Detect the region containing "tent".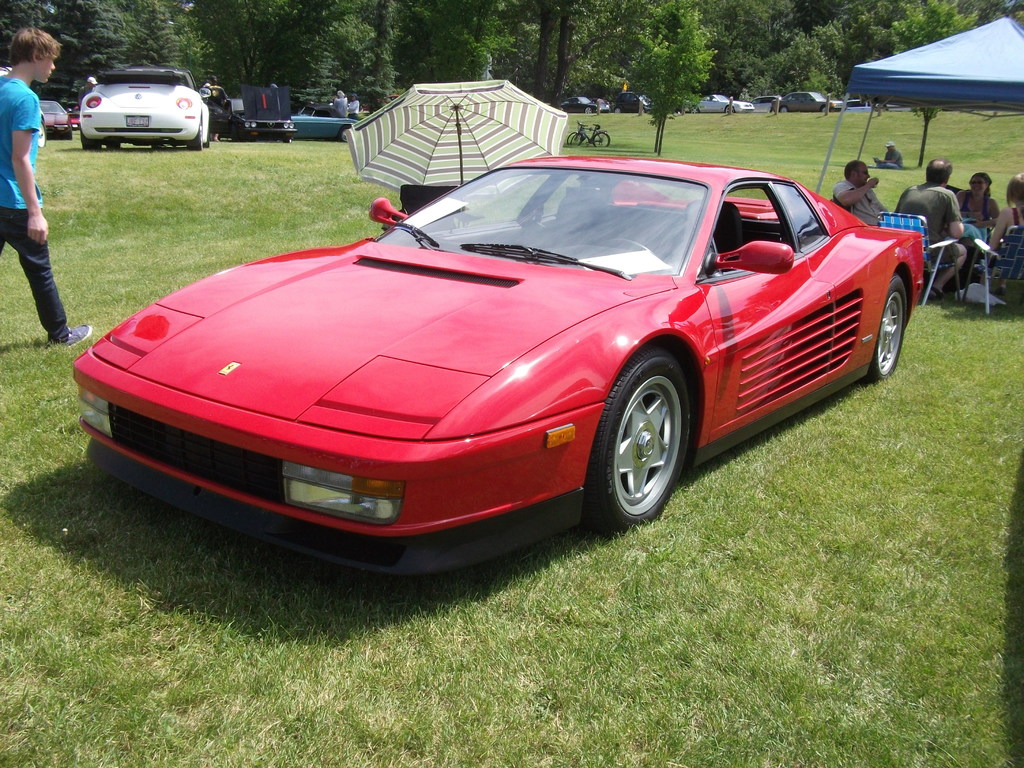
select_region(812, 13, 1023, 191).
